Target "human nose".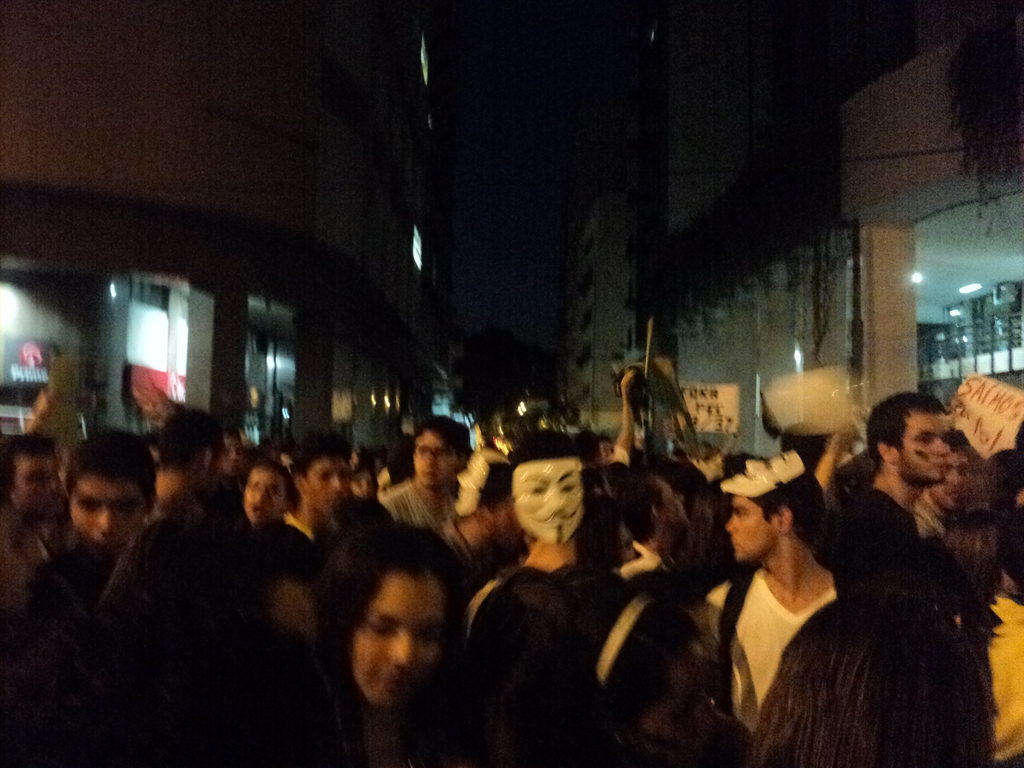
Target region: [left=930, top=440, right=951, bottom=457].
